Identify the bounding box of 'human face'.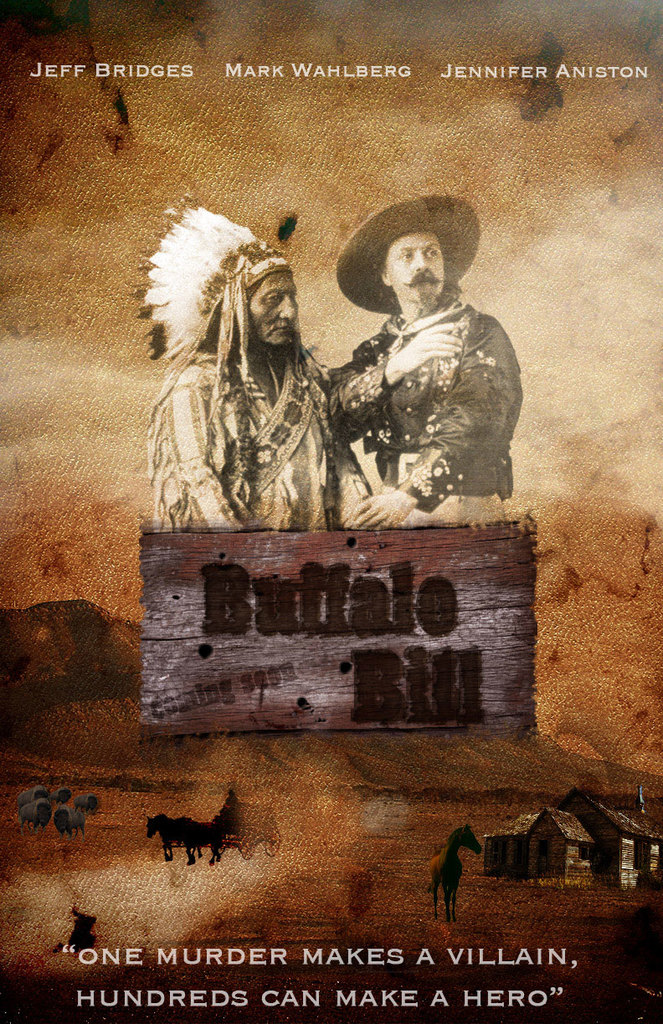
(x1=387, y1=233, x2=447, y2=302).
